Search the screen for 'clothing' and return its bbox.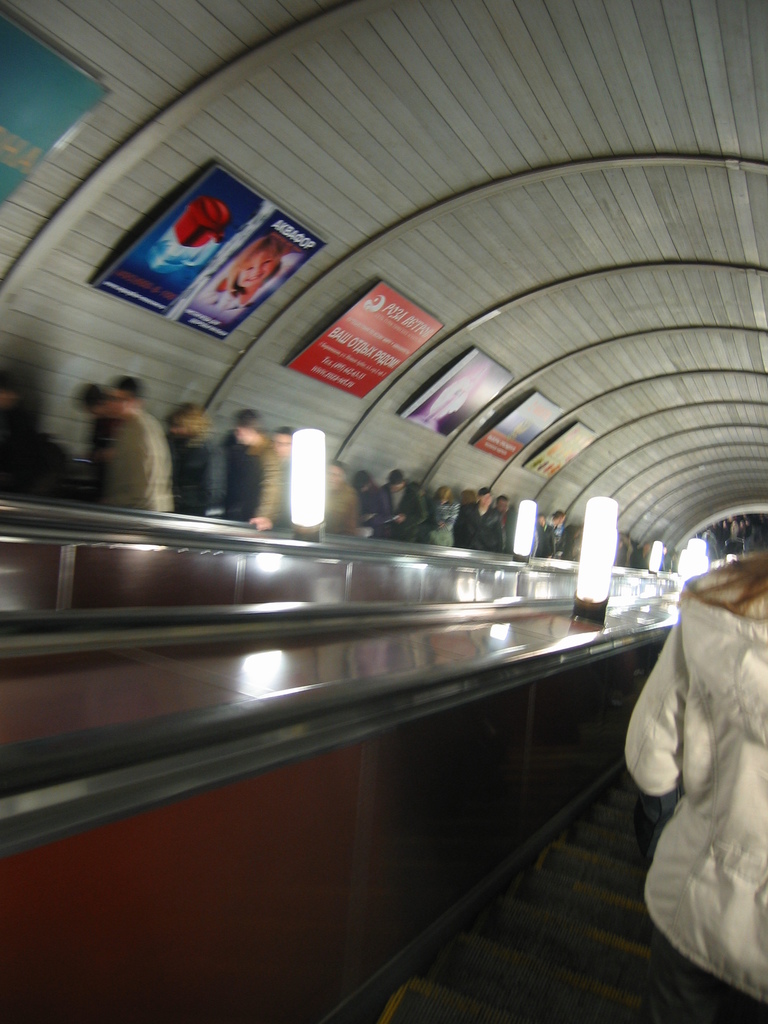
Found: 390:486:428:538.
